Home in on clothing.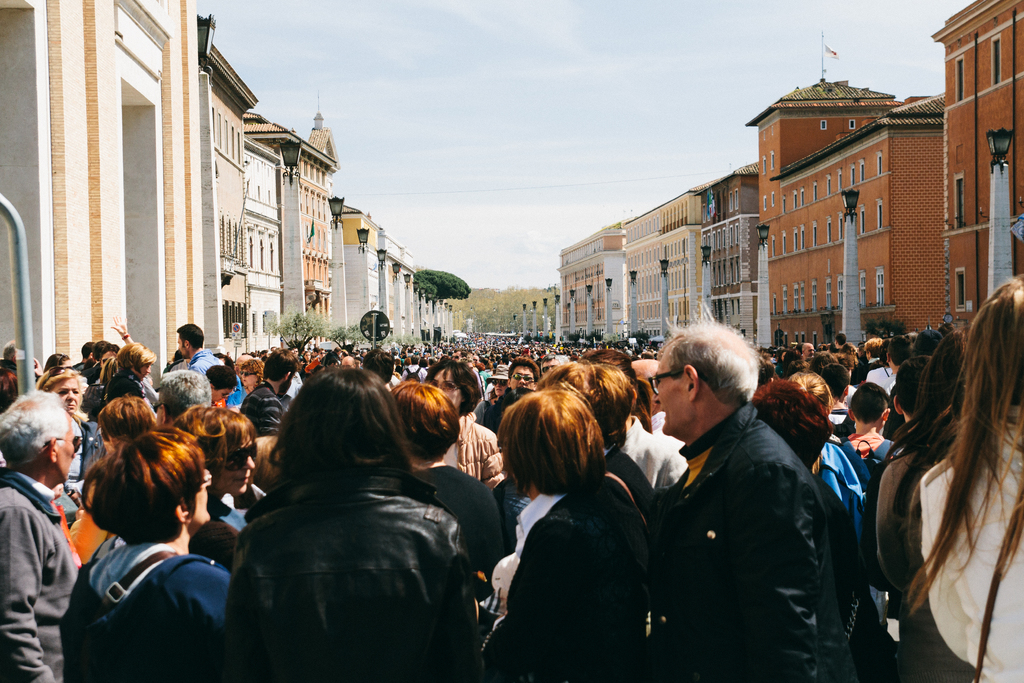
Homed in at pyautogui.locateOnScreen(619, 418, 691, 490).
